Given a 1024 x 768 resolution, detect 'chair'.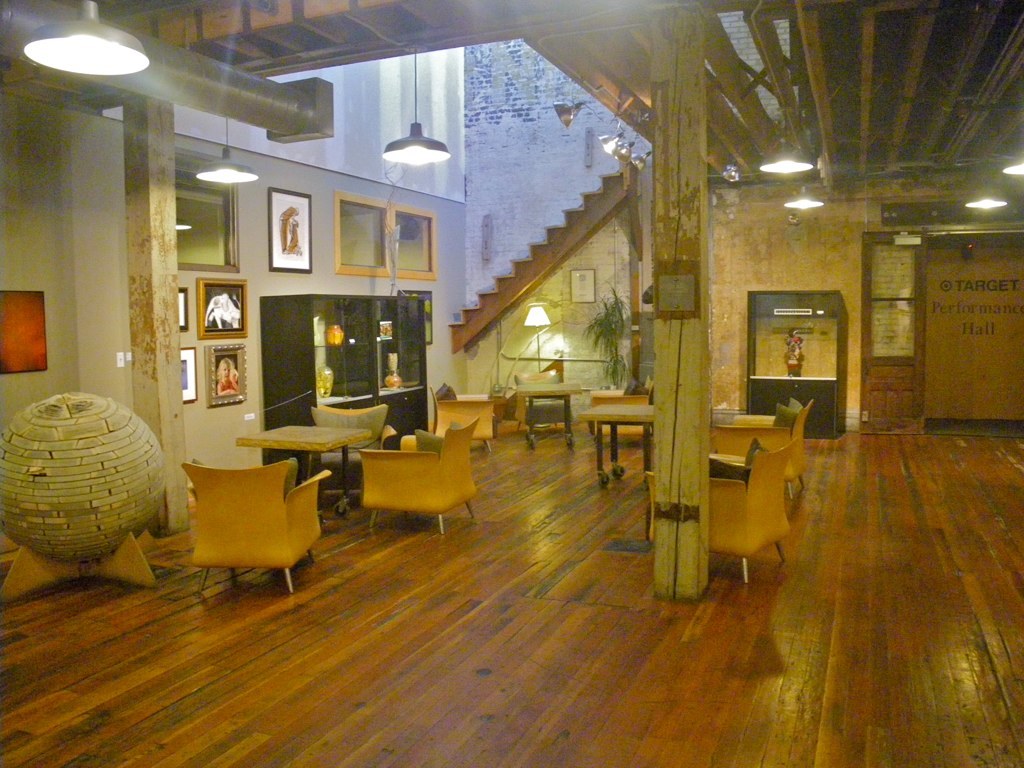
left=644, top=437, right=797, bottom=584.
